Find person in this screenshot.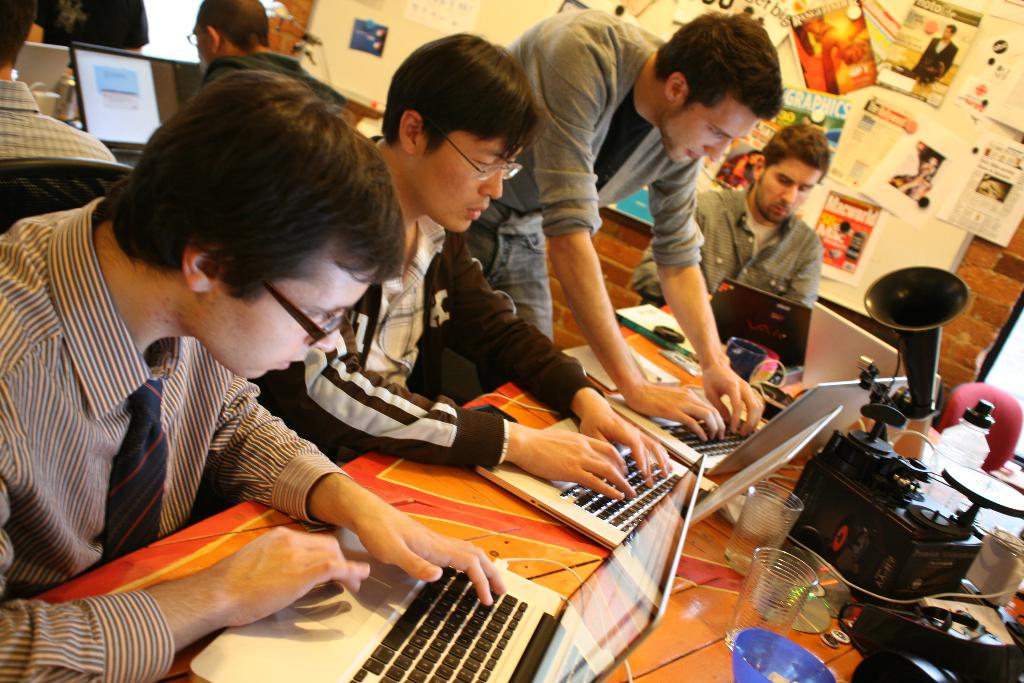
The bounding box for person is [x1=189, y1=0, x2=340, y2=119].
